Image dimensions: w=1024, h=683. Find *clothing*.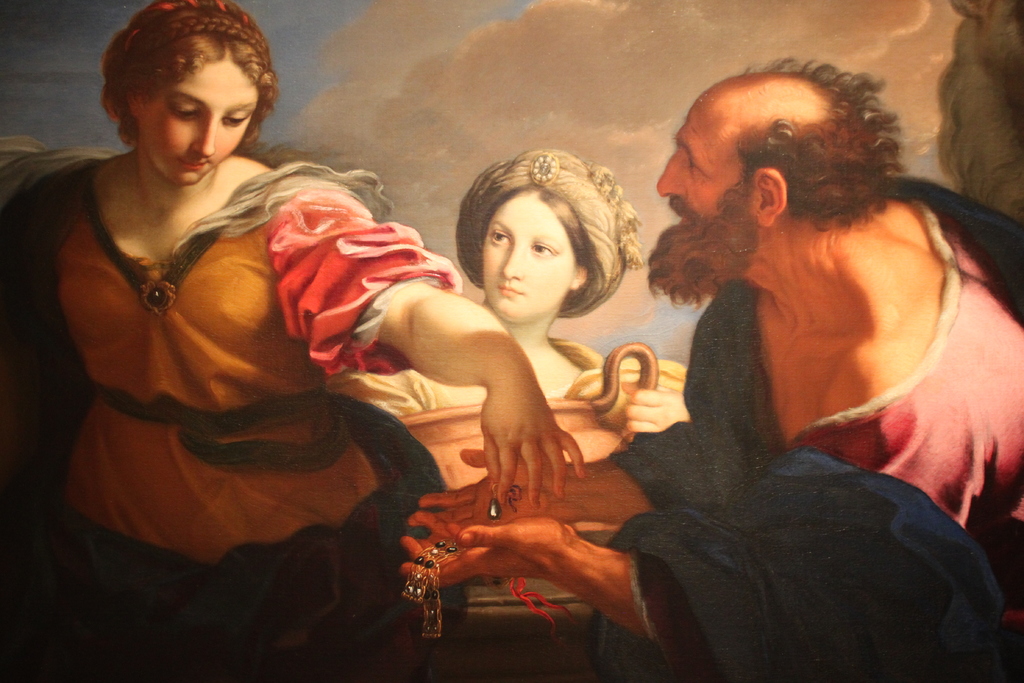
{"left": 608, "top": 169, "right": 1023, "bottom": 682}.
